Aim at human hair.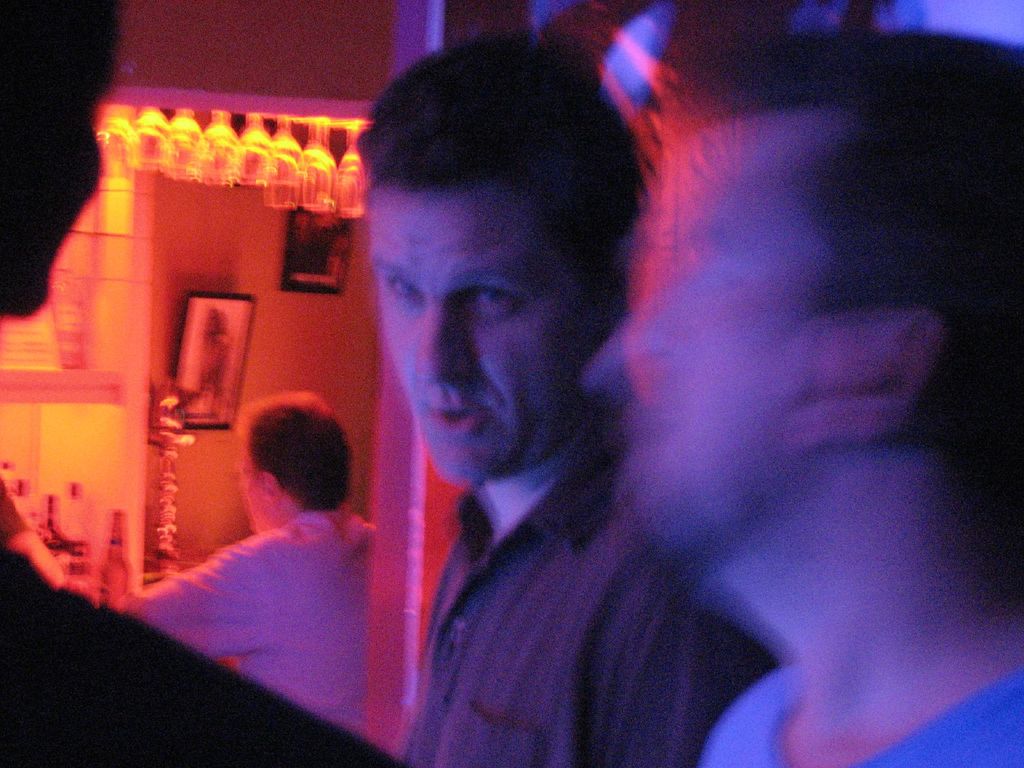
Aimed at 703, 28, 1023, 417.
